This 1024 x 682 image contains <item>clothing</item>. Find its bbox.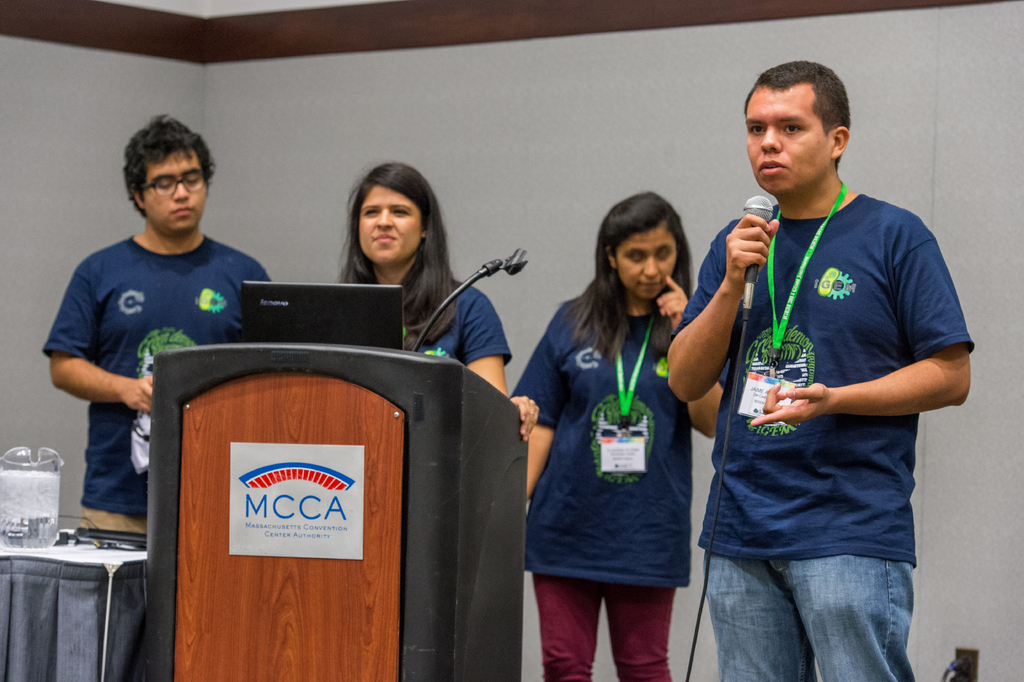
[50, 180, 243, 540].
